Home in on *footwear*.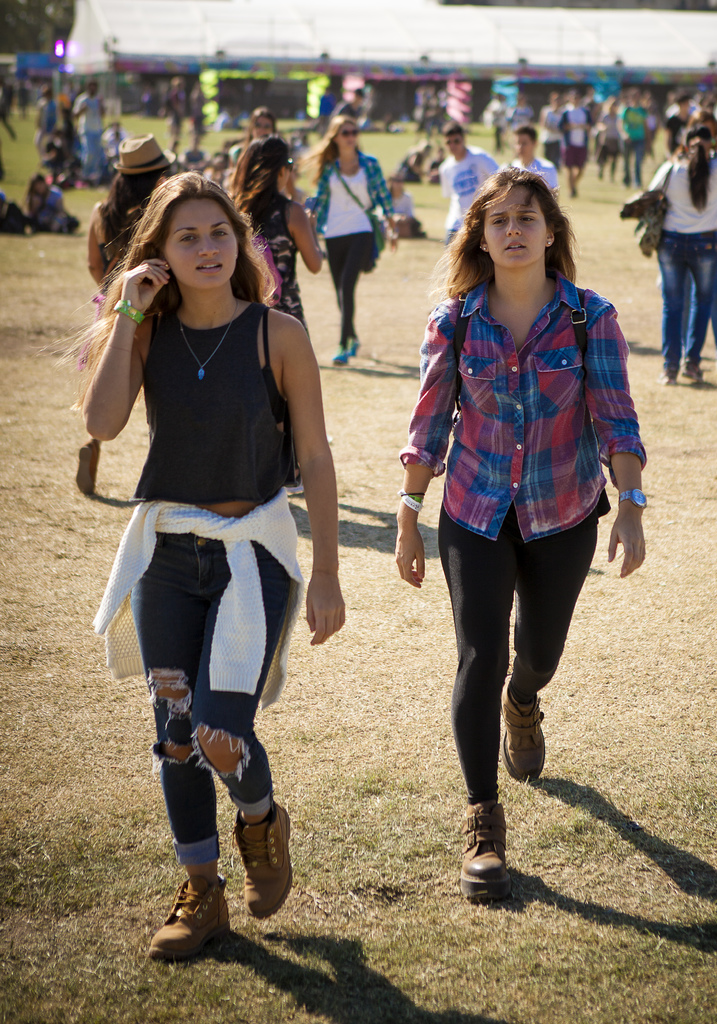
Homed in at 676/357/704/387.
